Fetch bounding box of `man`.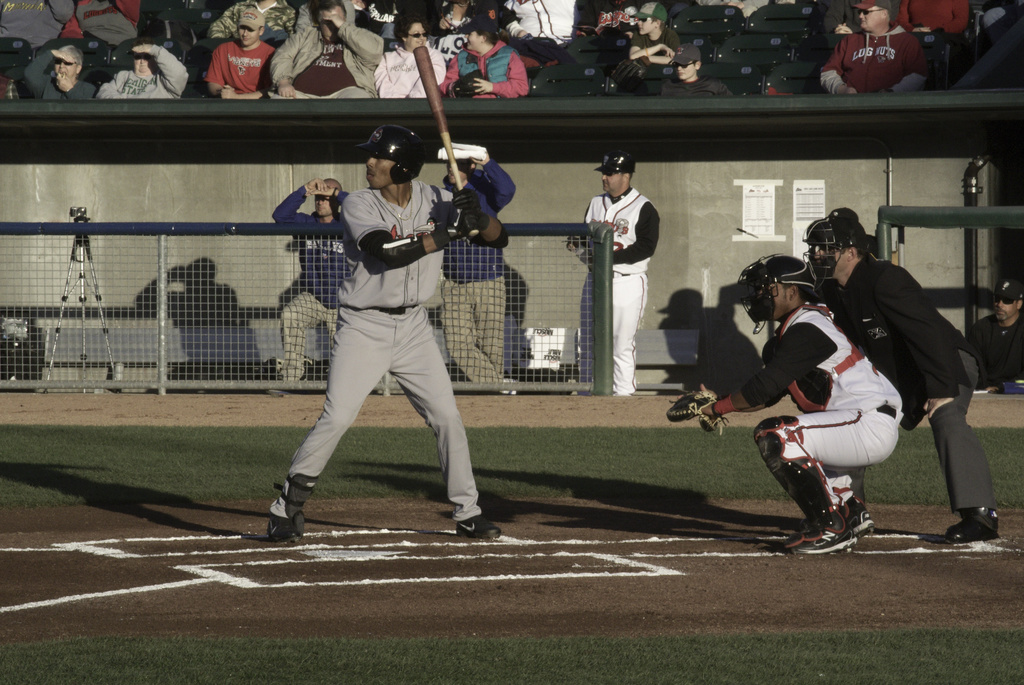
Bbox: BBox(694, 253, 906, 553).
